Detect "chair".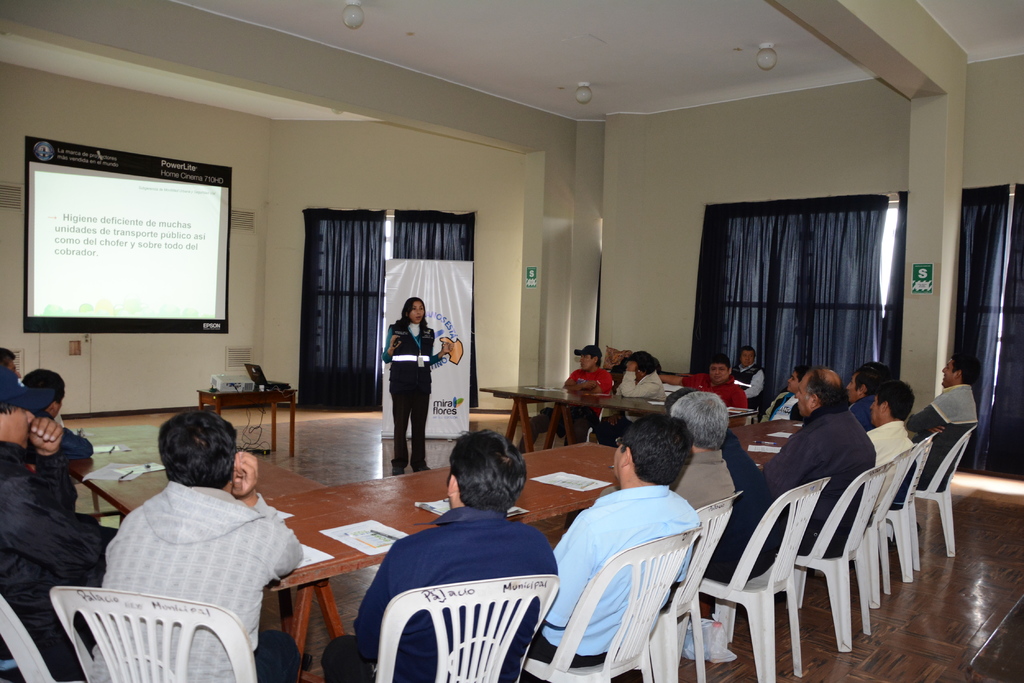
Detected at region(700, 483, 843, 671).
